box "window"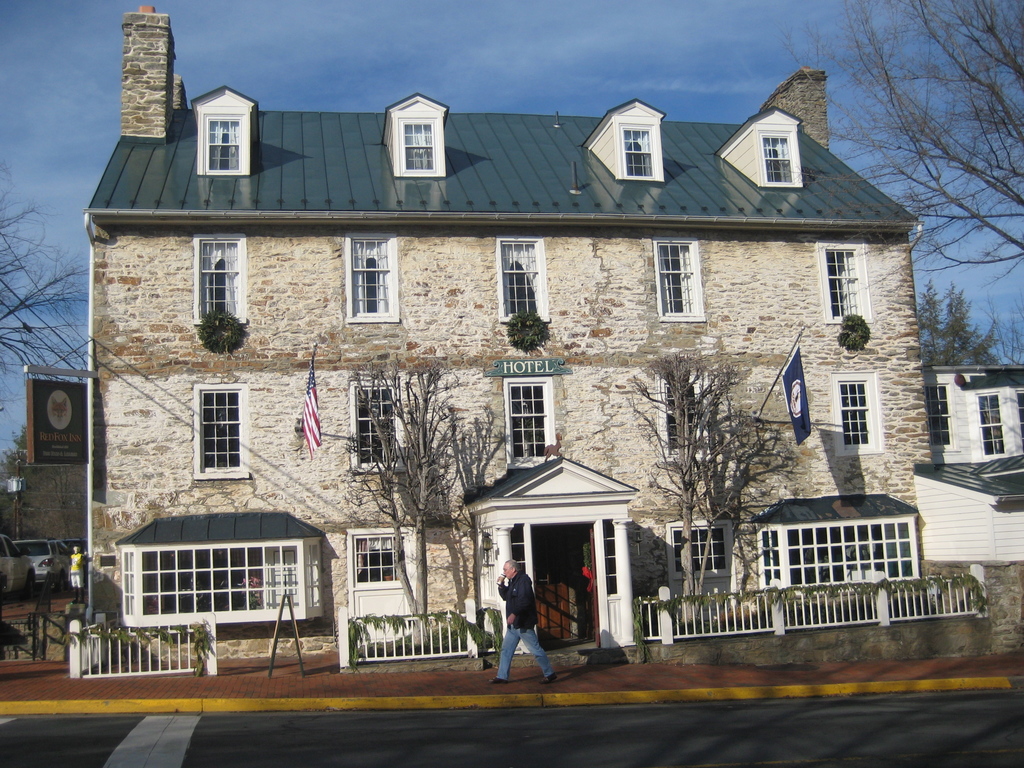
BBox(652, 371, 724, 458)
